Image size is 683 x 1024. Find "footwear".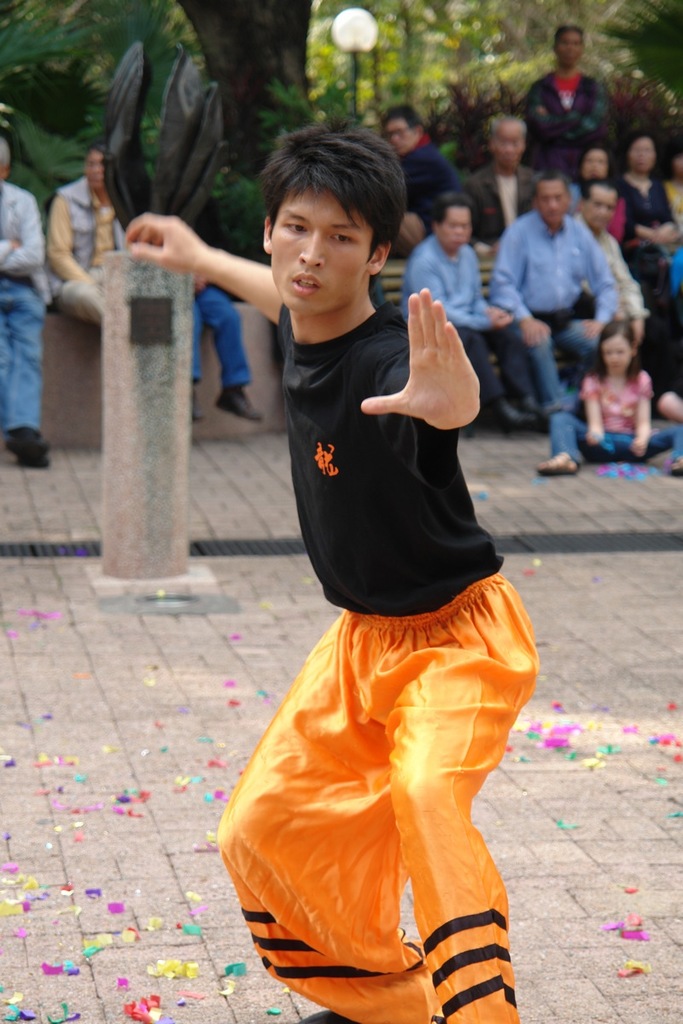
pyautogui.locateOnScreen(8, 432, 46, 457).
